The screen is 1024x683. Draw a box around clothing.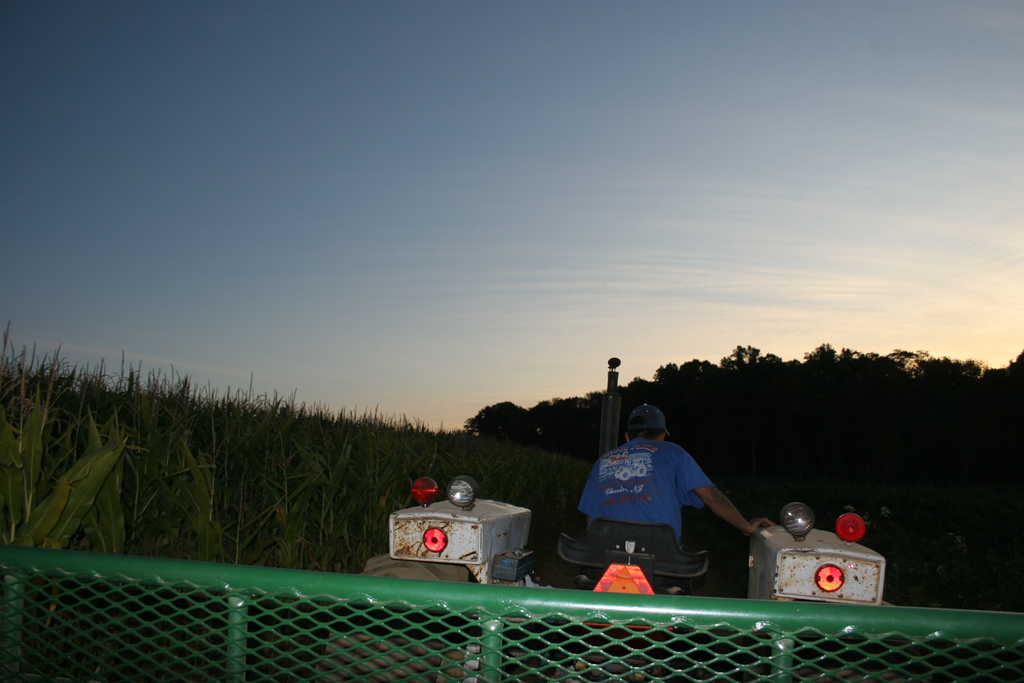
570, 429, 755, 588.
